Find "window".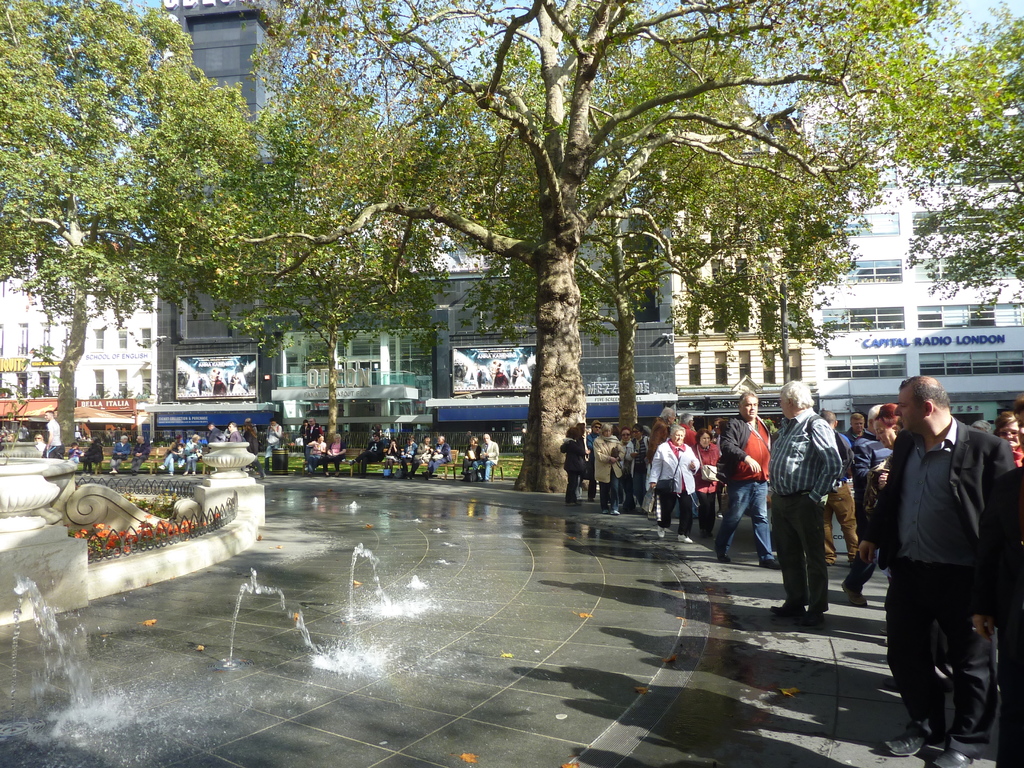
715,353,731,388.
